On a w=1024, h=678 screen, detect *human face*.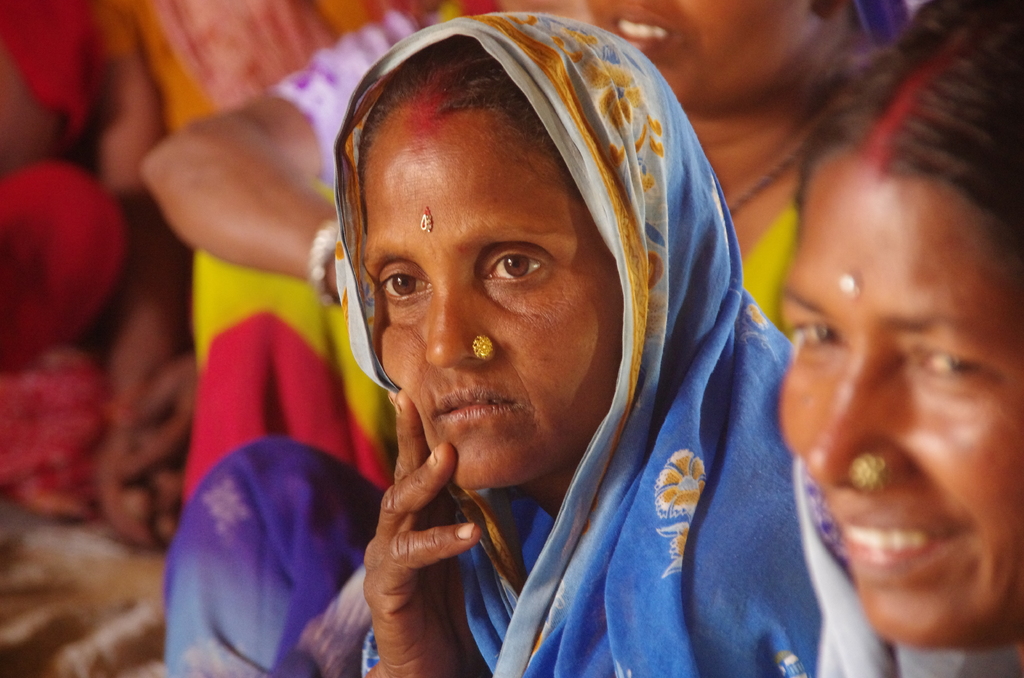
{"x1": 573, "y1": 0, "x2": 831, "y2": 101}.
